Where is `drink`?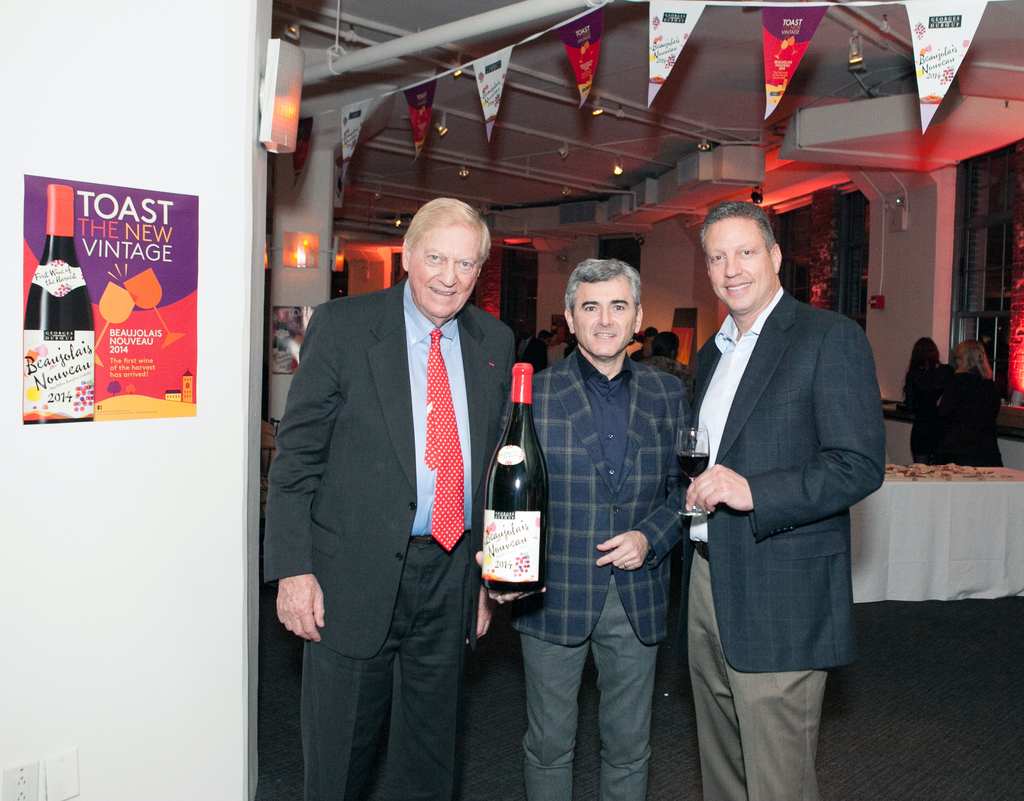
[left=24, top=184, right=95, bottom=425].
